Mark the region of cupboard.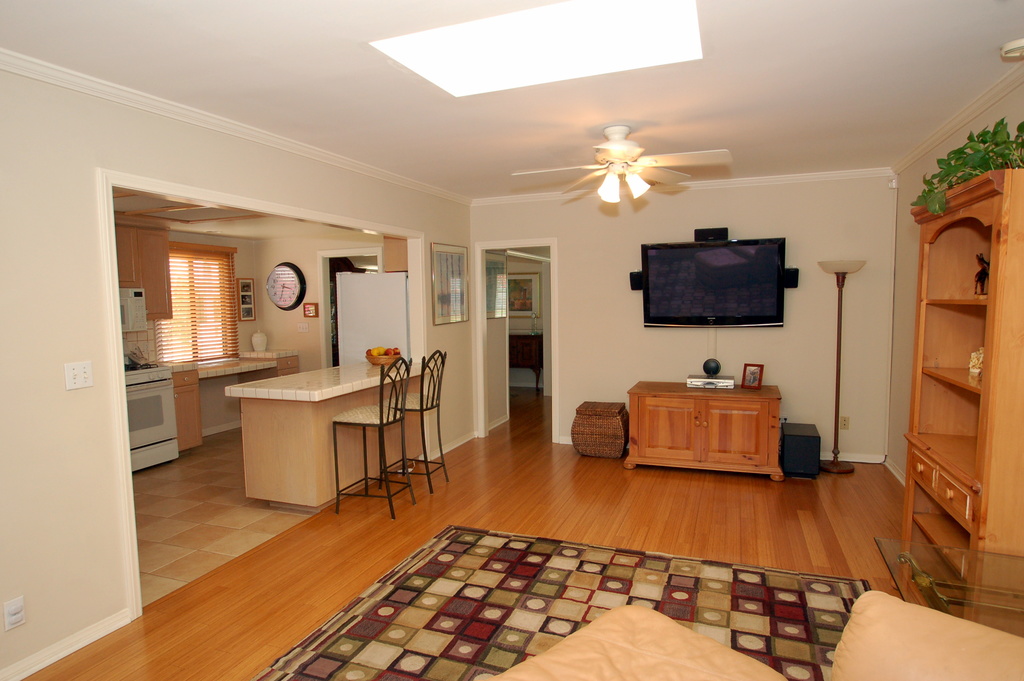
Region: 899 167 1023 619.
